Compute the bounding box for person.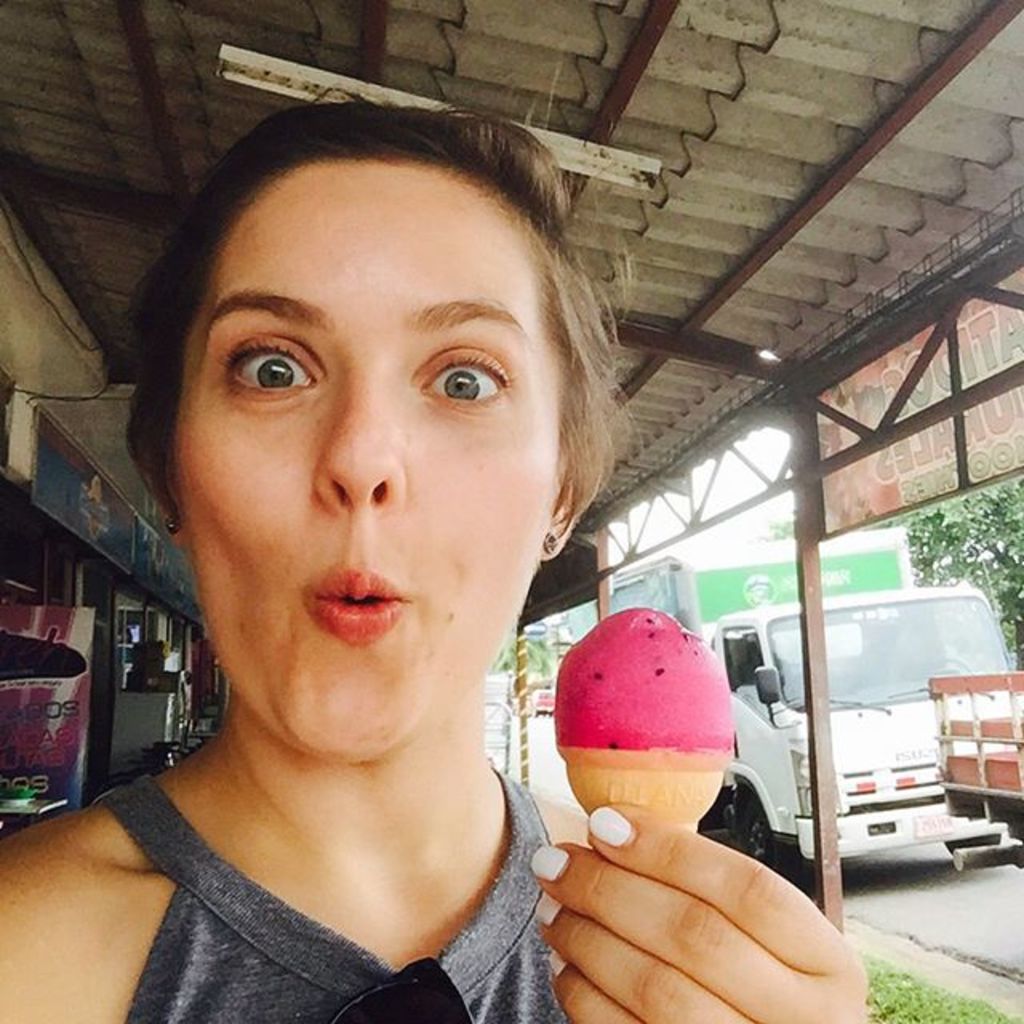
box(14, 72, 770, 1023).
